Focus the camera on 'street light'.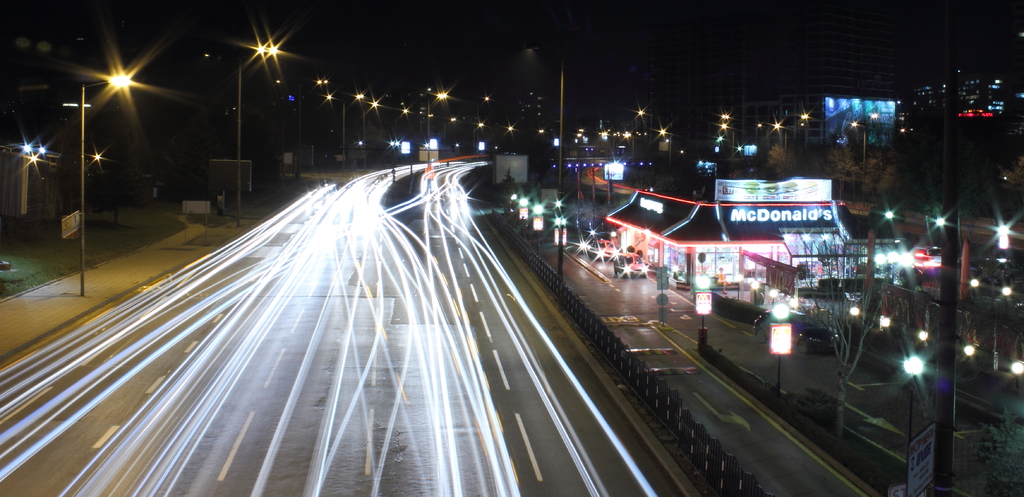
Focus region: [left=84, top=147, right=126, bottom=166].
